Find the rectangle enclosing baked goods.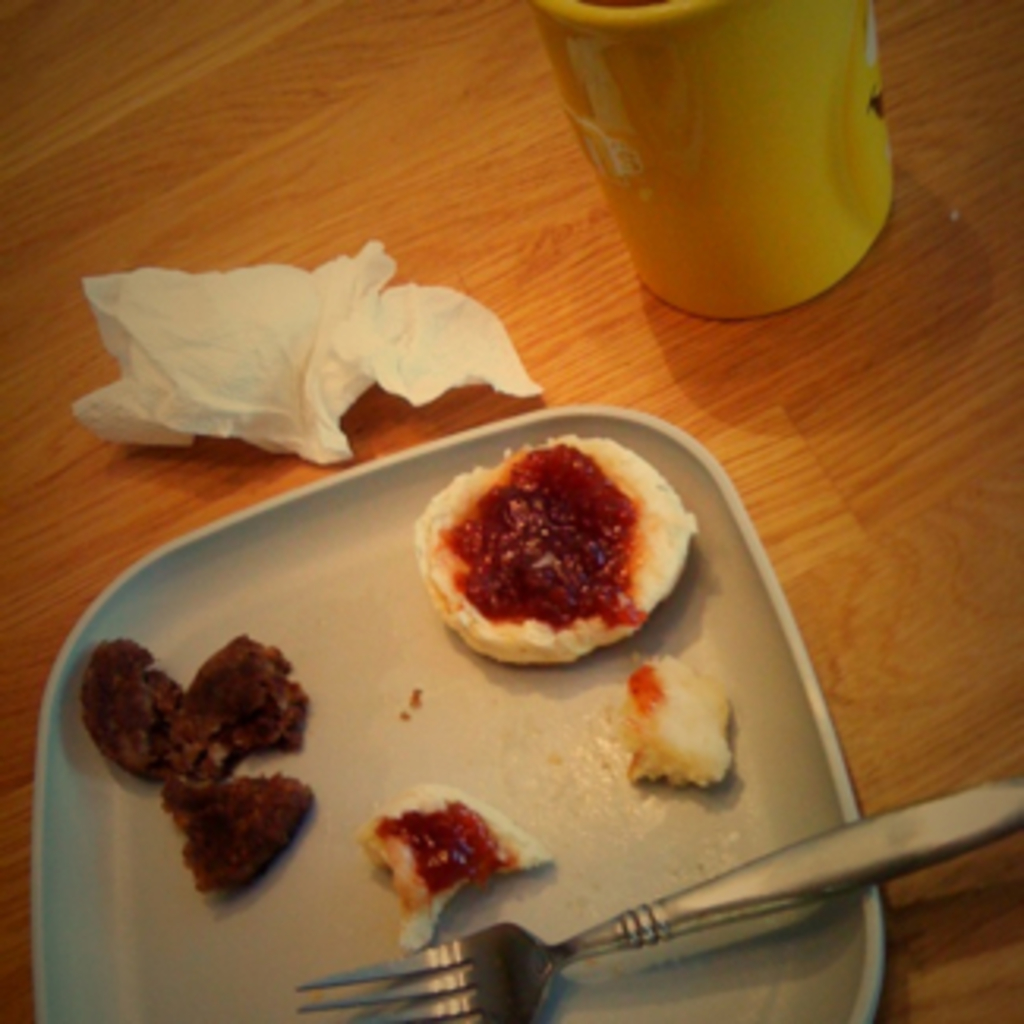
BBox(416, 435, 706, 652).
